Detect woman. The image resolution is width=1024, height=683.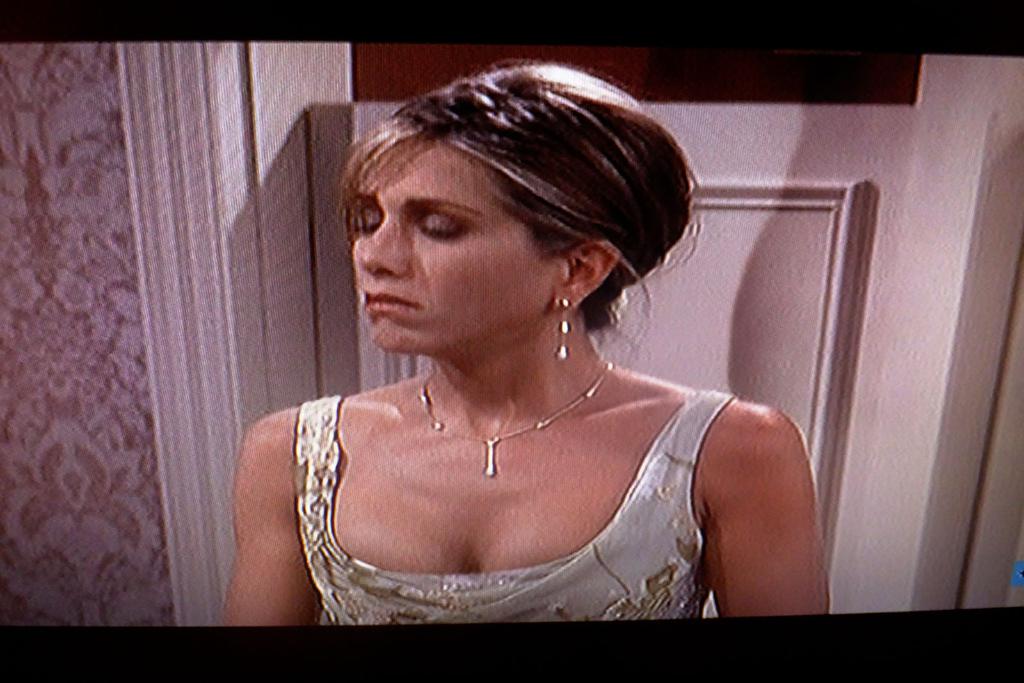
select_region(232, 86, 790, 625).
